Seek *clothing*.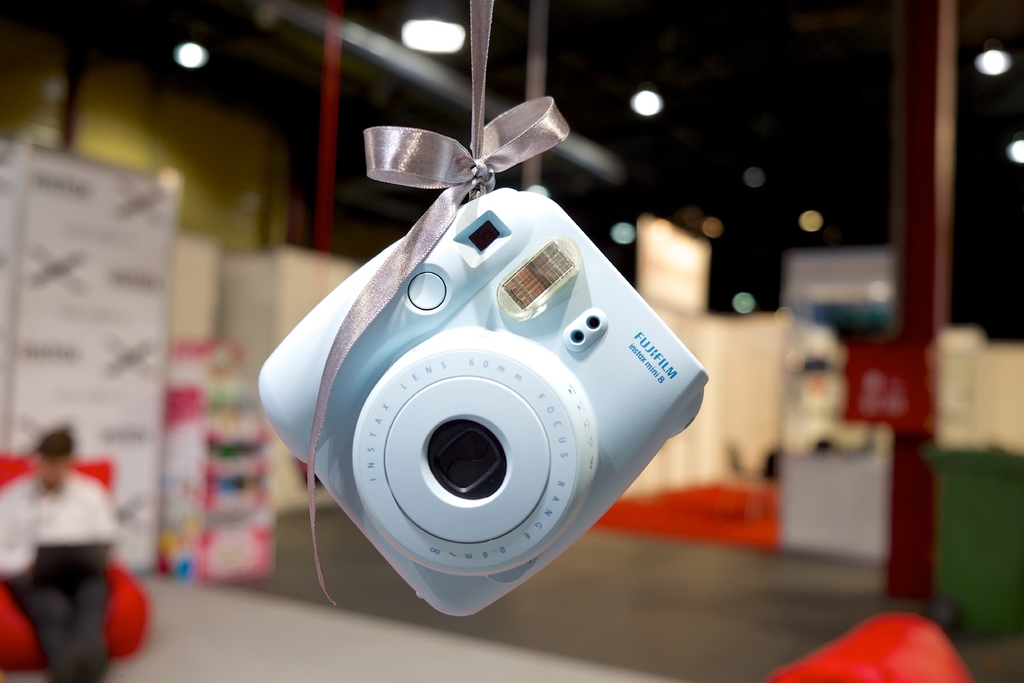
{"left": 0, "top": 467, "right": 121, "bottom": 682}.
